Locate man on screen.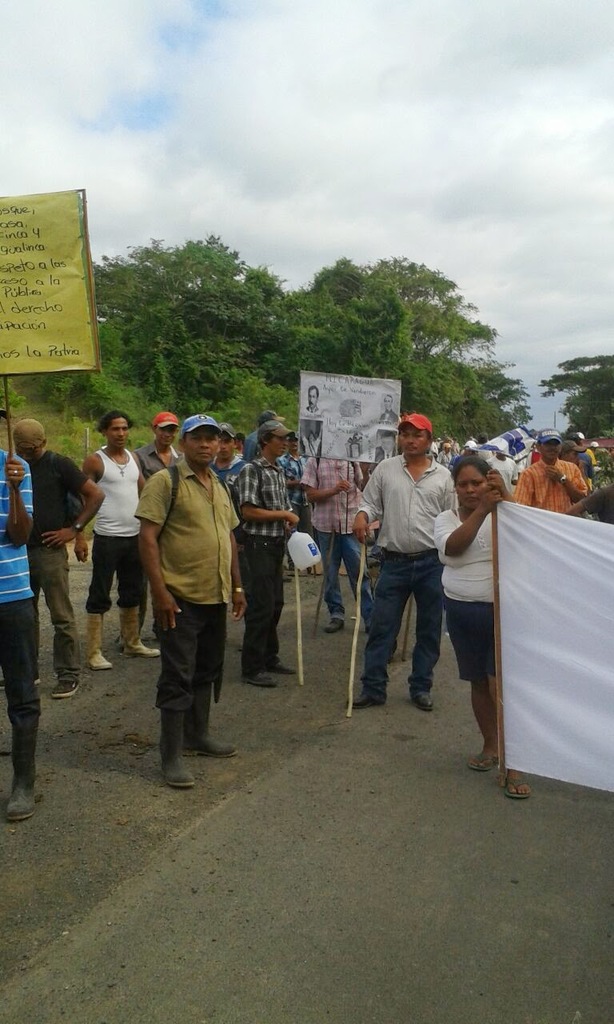
On screen at {"x1": 125, "y1": 414, "x2": 250, "y2": 787}.
